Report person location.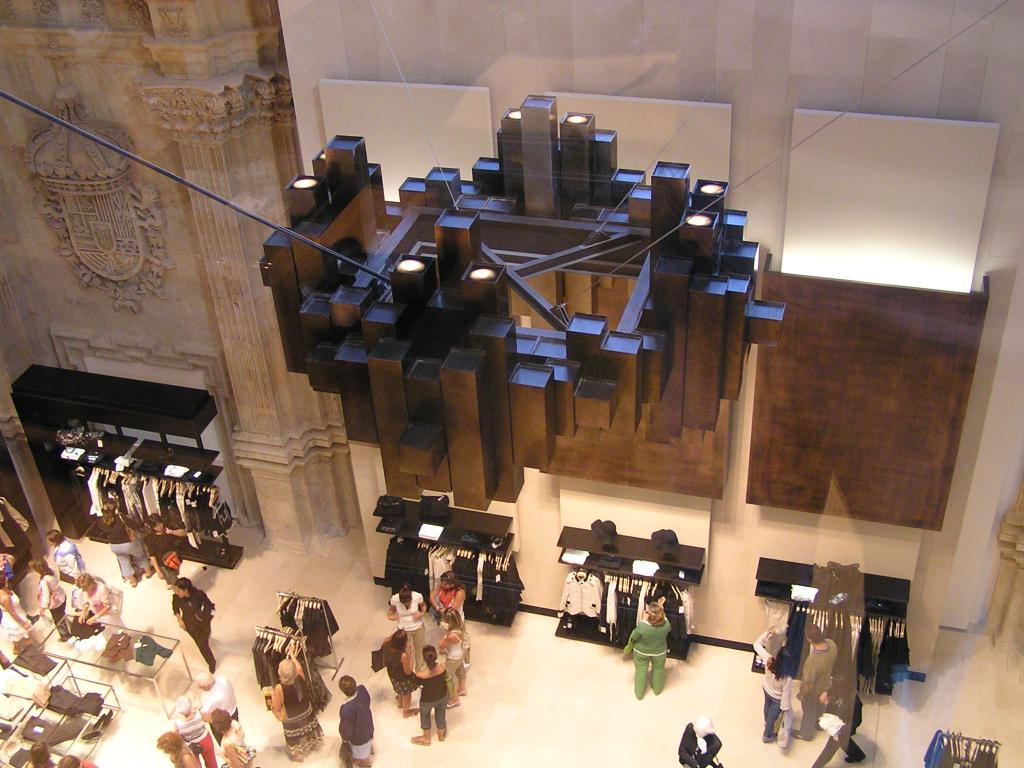
Report: [left=170, top=695, right=212, bottom=767].
